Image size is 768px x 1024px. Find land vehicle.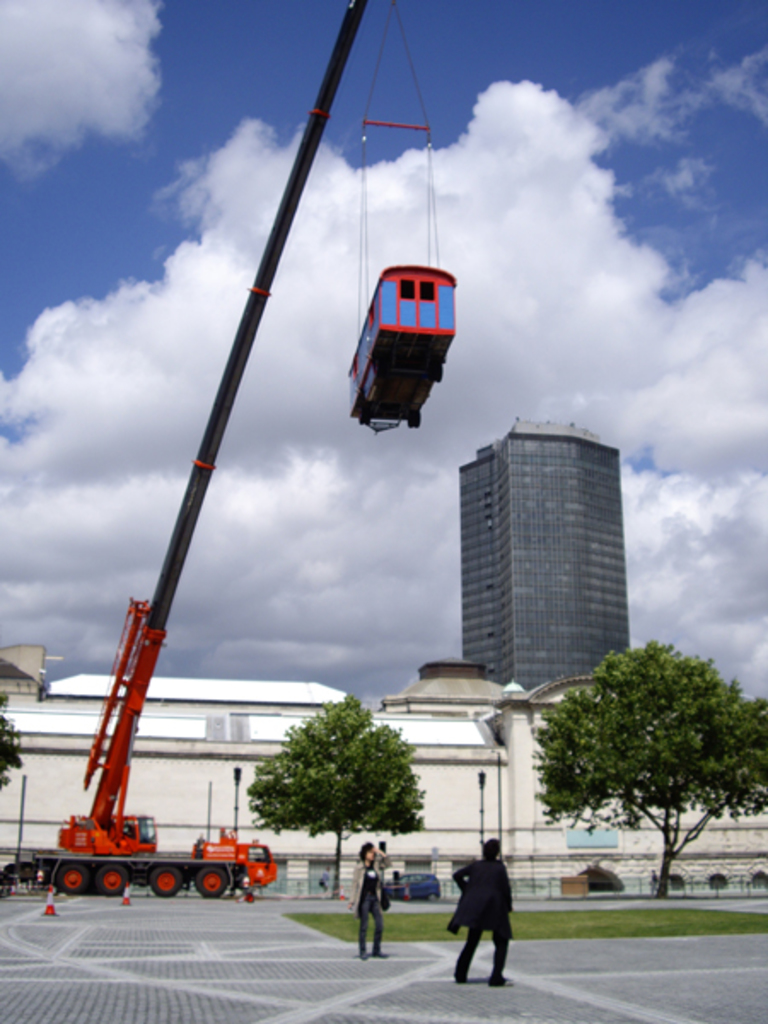
x1=36 y1=0 x2=372 y2=893.
